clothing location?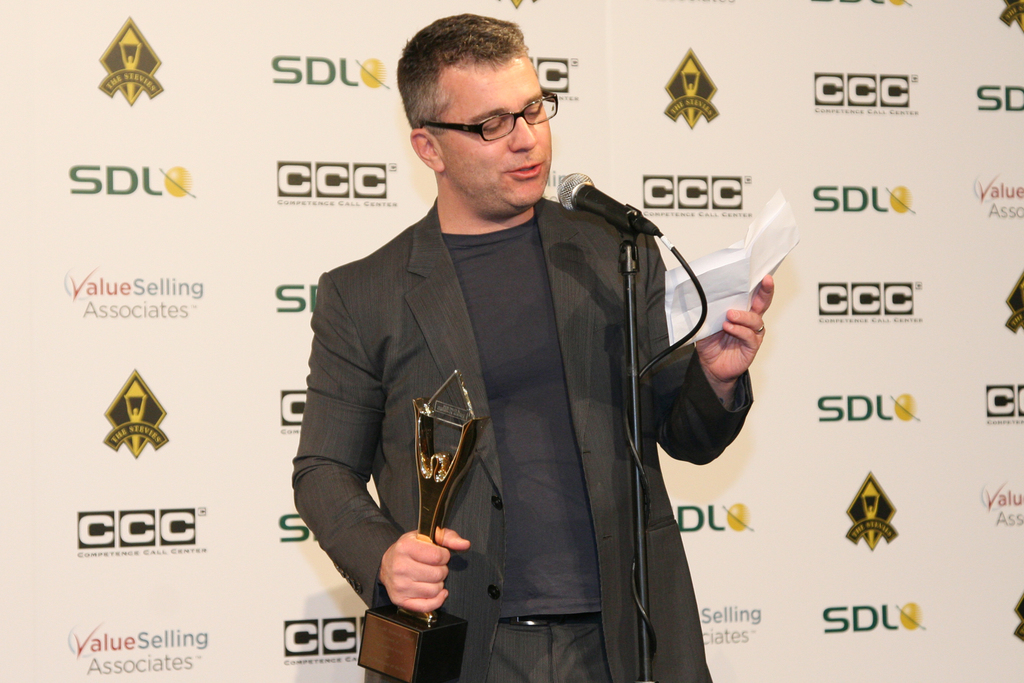
box=[294, 189, 758, 682]
